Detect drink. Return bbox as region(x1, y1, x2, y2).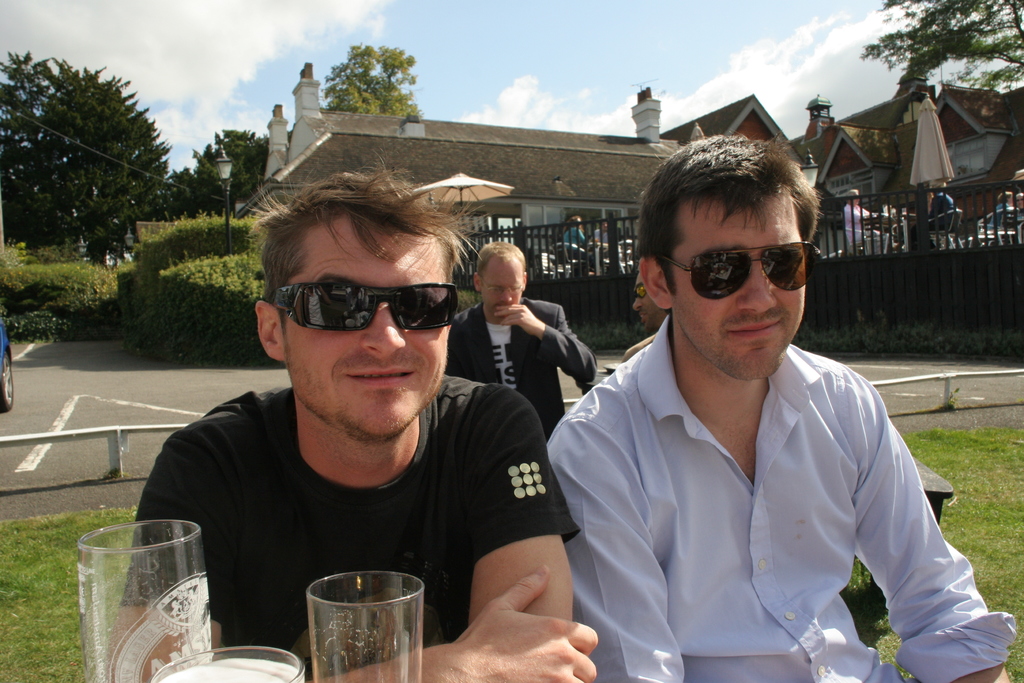
region(159, 659, 303, 682).
